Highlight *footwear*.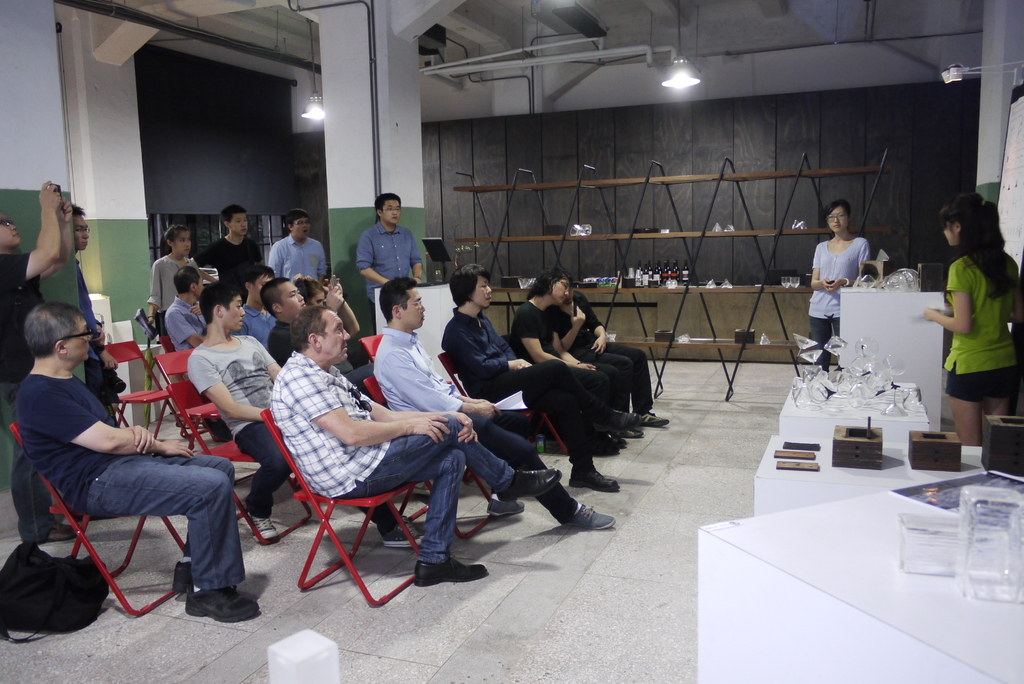
Highlighted region: locate(611, 434, 623, 450).
